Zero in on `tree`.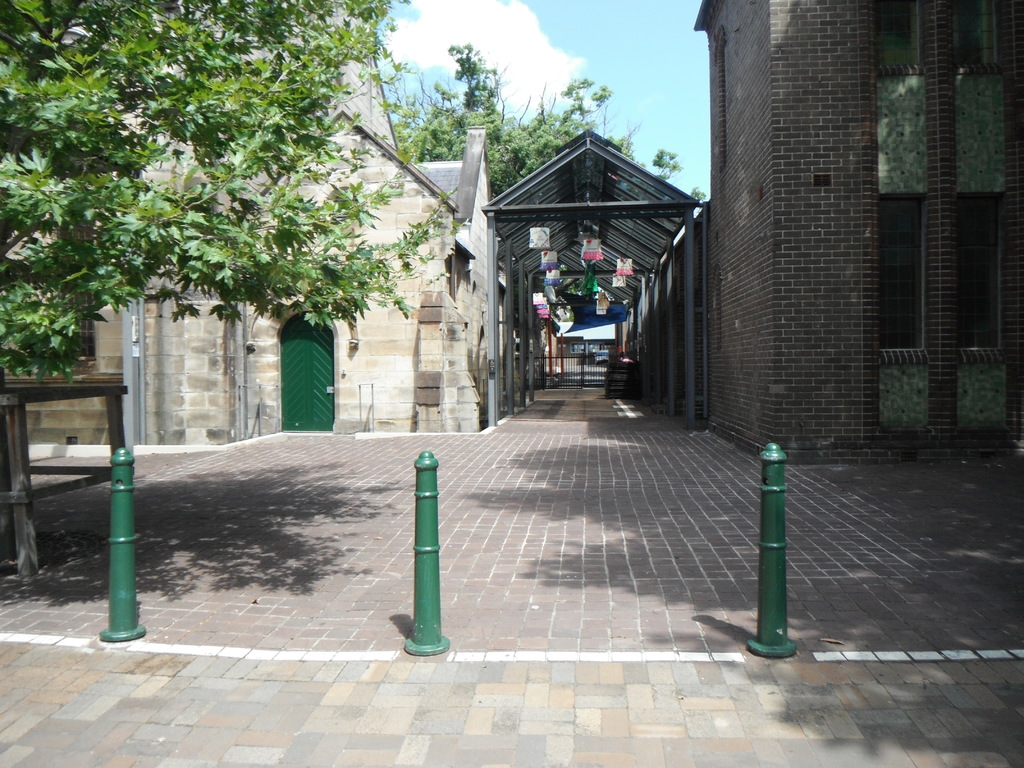
Zeroed in: (left=644, top=148, right=687, bottom=177).
